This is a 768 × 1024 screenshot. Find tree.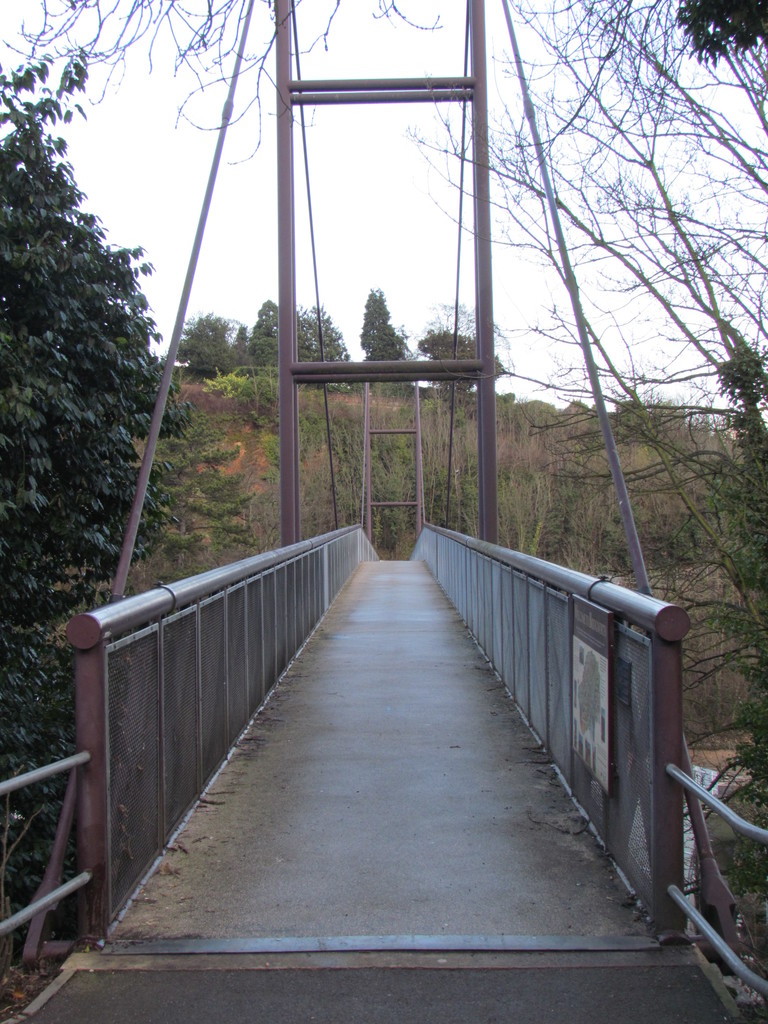
Bounding box: bbox=(11, 0, 767, 966).
